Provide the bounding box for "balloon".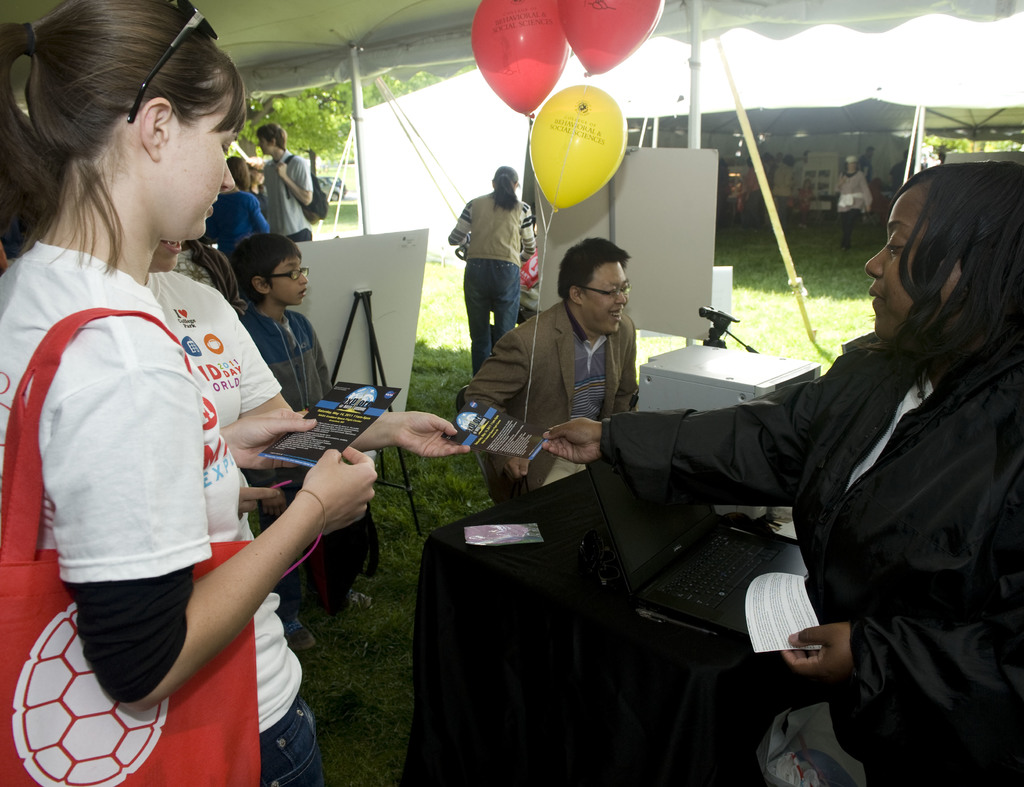
region(474, 0, 564, 118).
